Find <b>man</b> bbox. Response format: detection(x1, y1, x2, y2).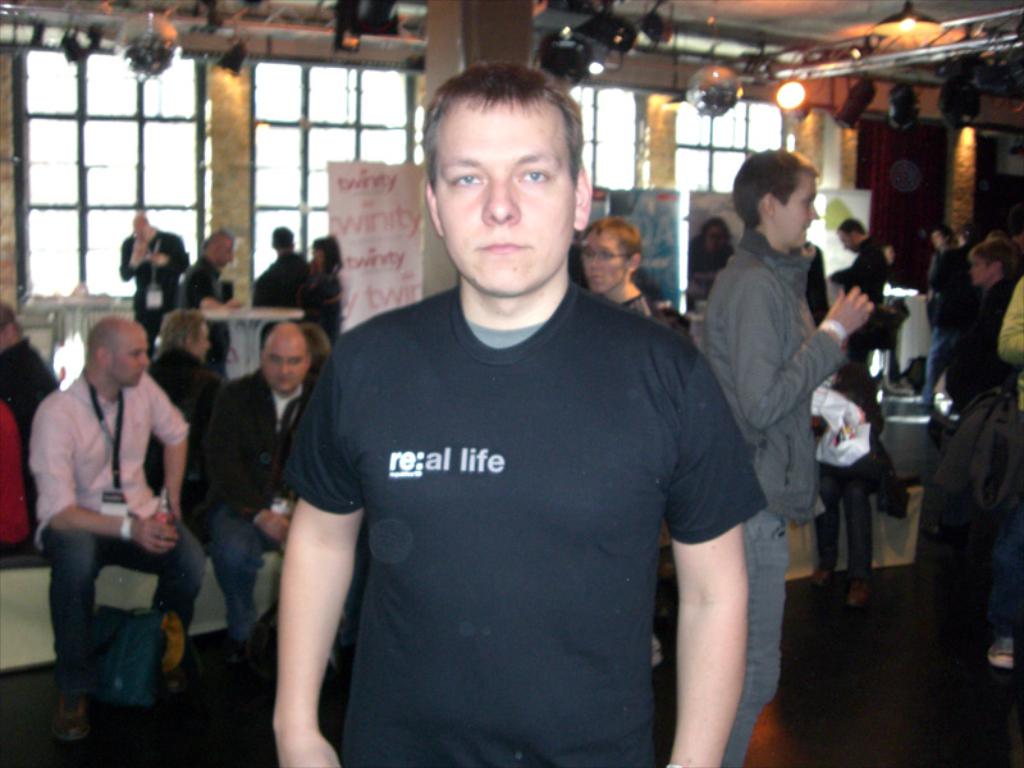
detection(920, 225, 977, 408).
